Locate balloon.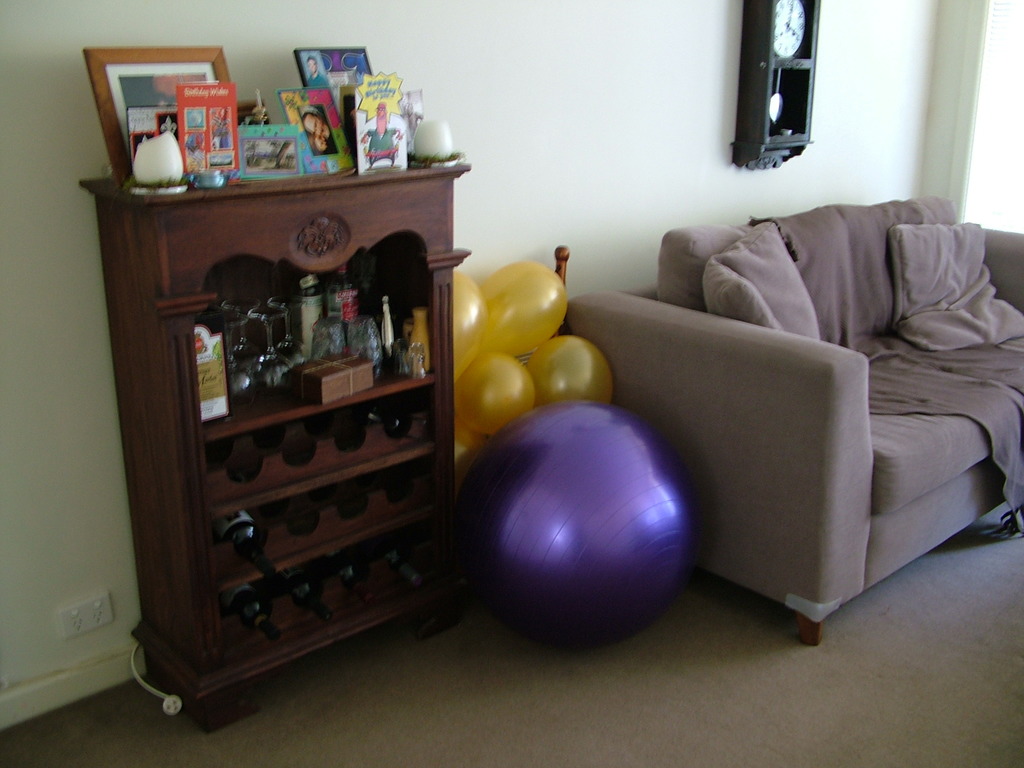
Bounding box: box=[484, 260, 570, 351].
